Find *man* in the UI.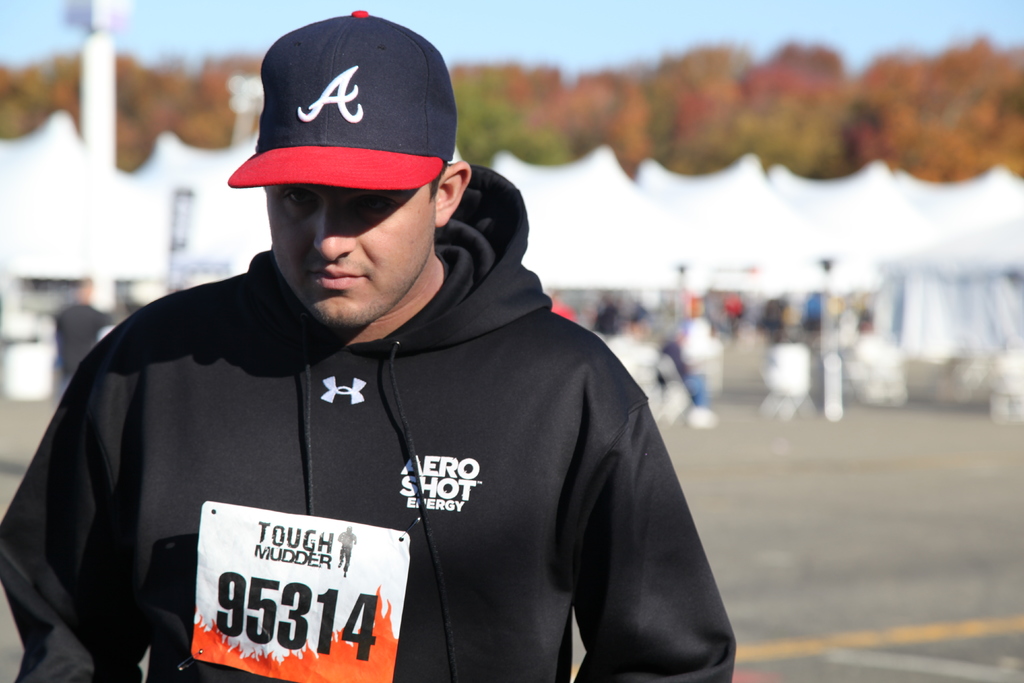
UI element at [61,35,735,682].
